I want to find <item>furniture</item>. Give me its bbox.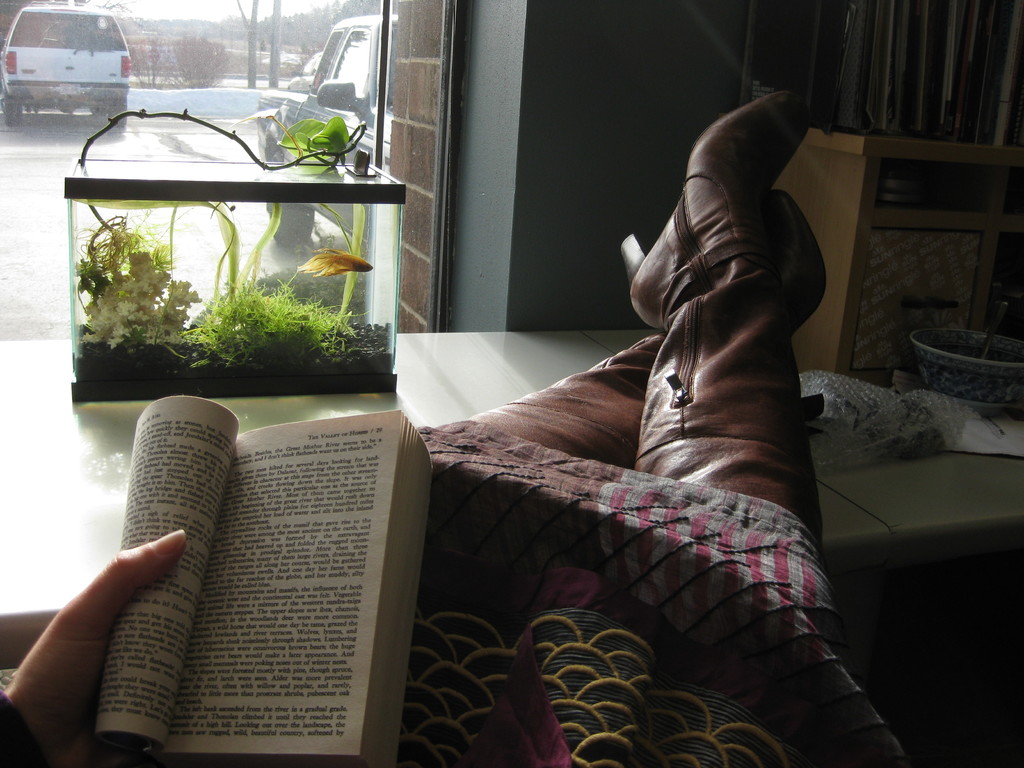
774,122,1023,378.
